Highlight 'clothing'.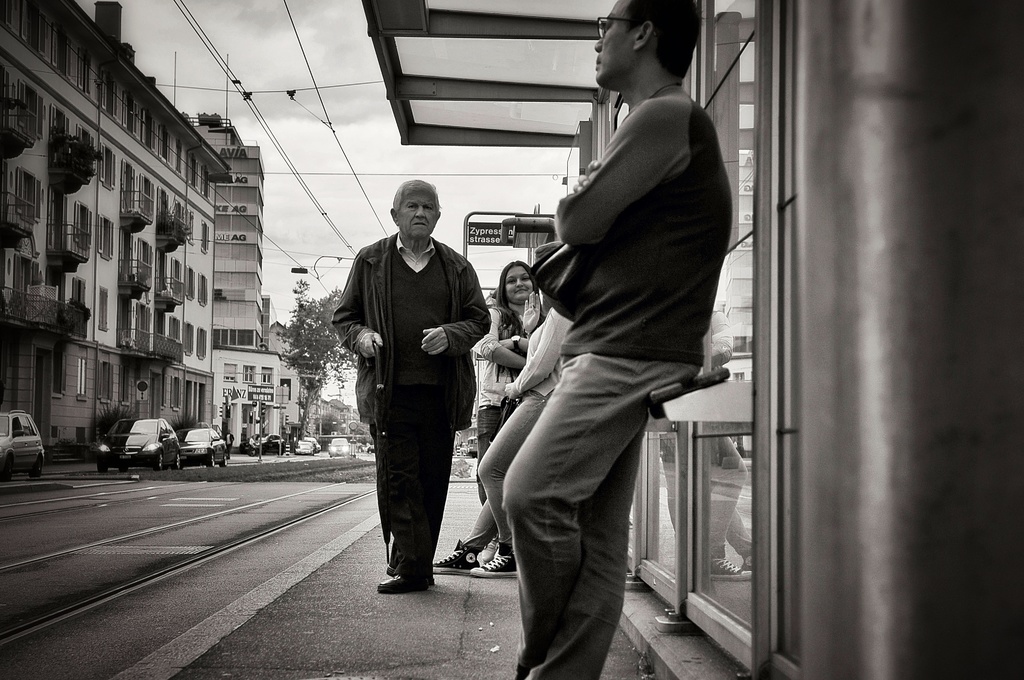
Highlighted region: select_region(550, 81, 716, 365).
